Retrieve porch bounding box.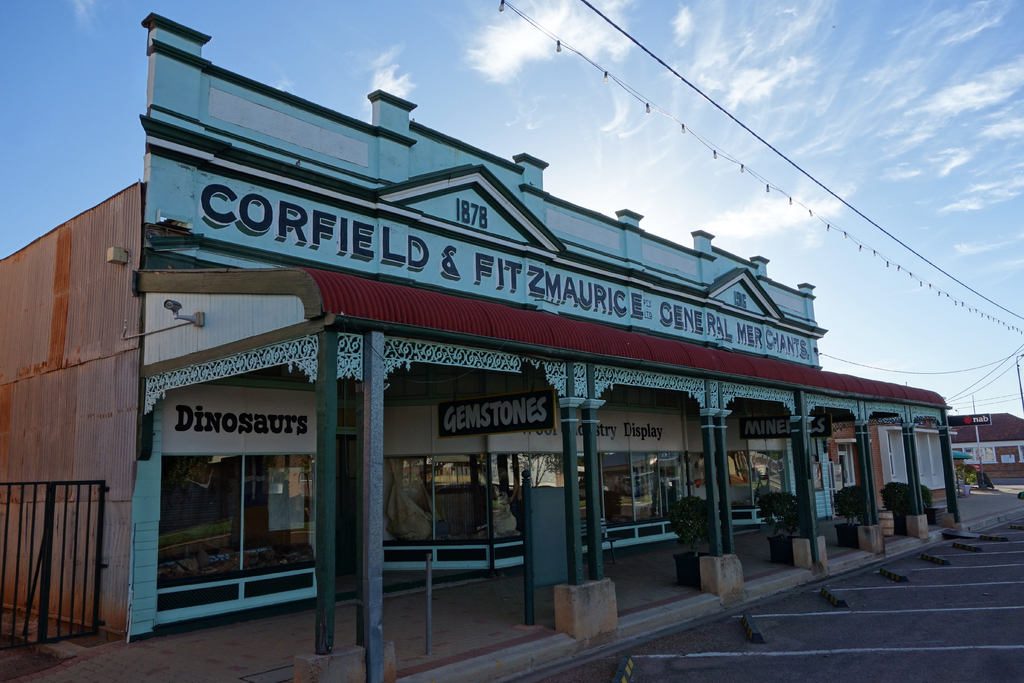
Bounding box: <box>156,555,567,682</box>.
